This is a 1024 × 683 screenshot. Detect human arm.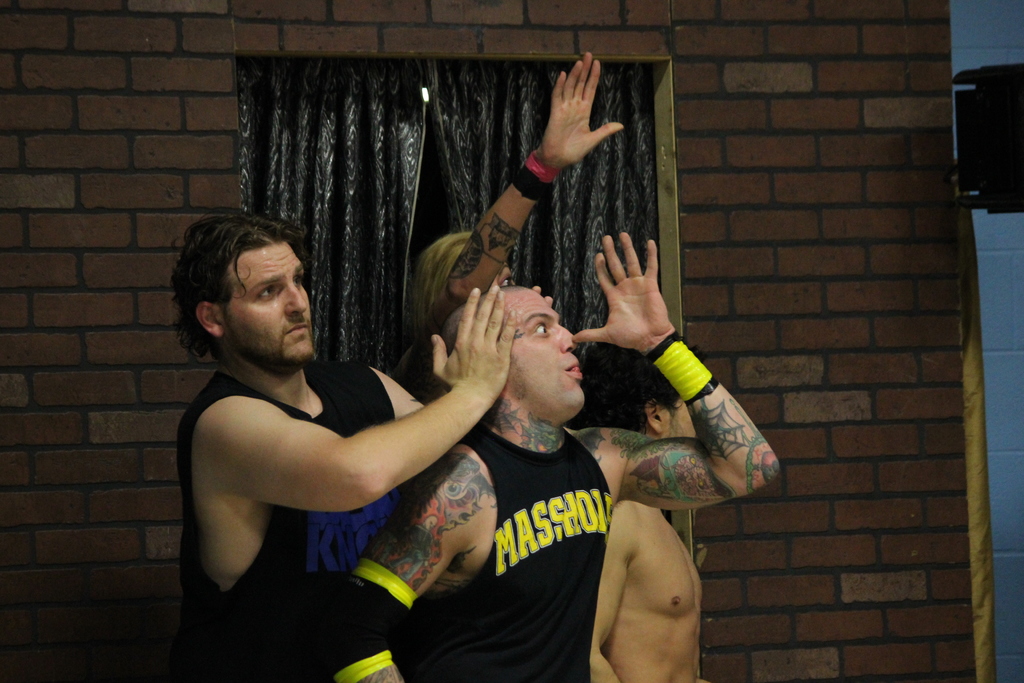
crop(579, 519, 639, 682).
